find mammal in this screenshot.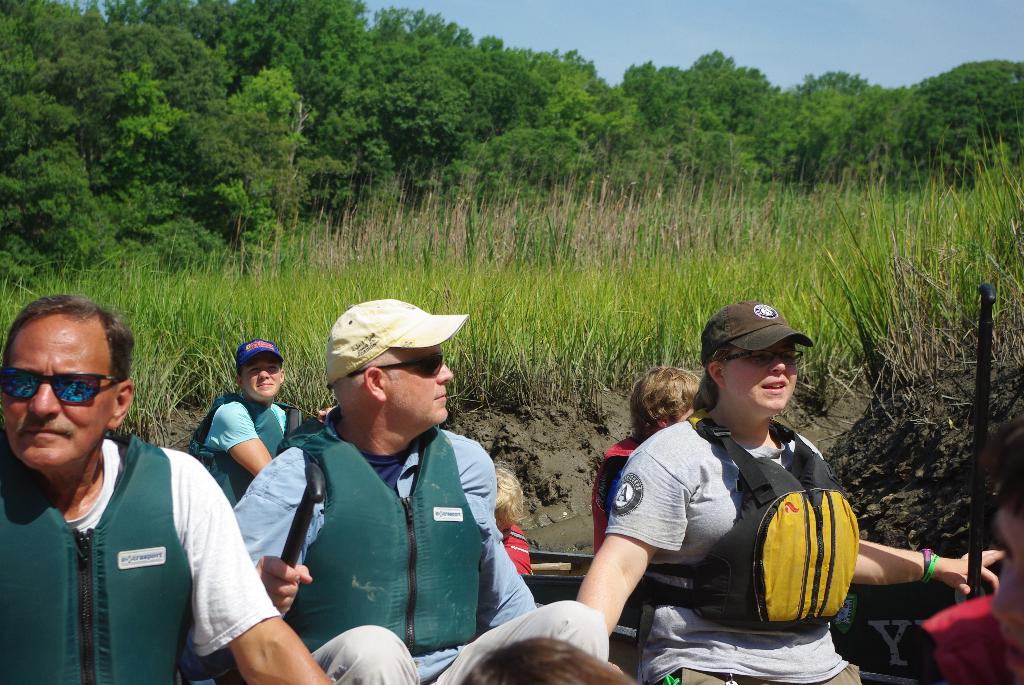
The bounding box for mammal is region(3, 436, 285, 684).
